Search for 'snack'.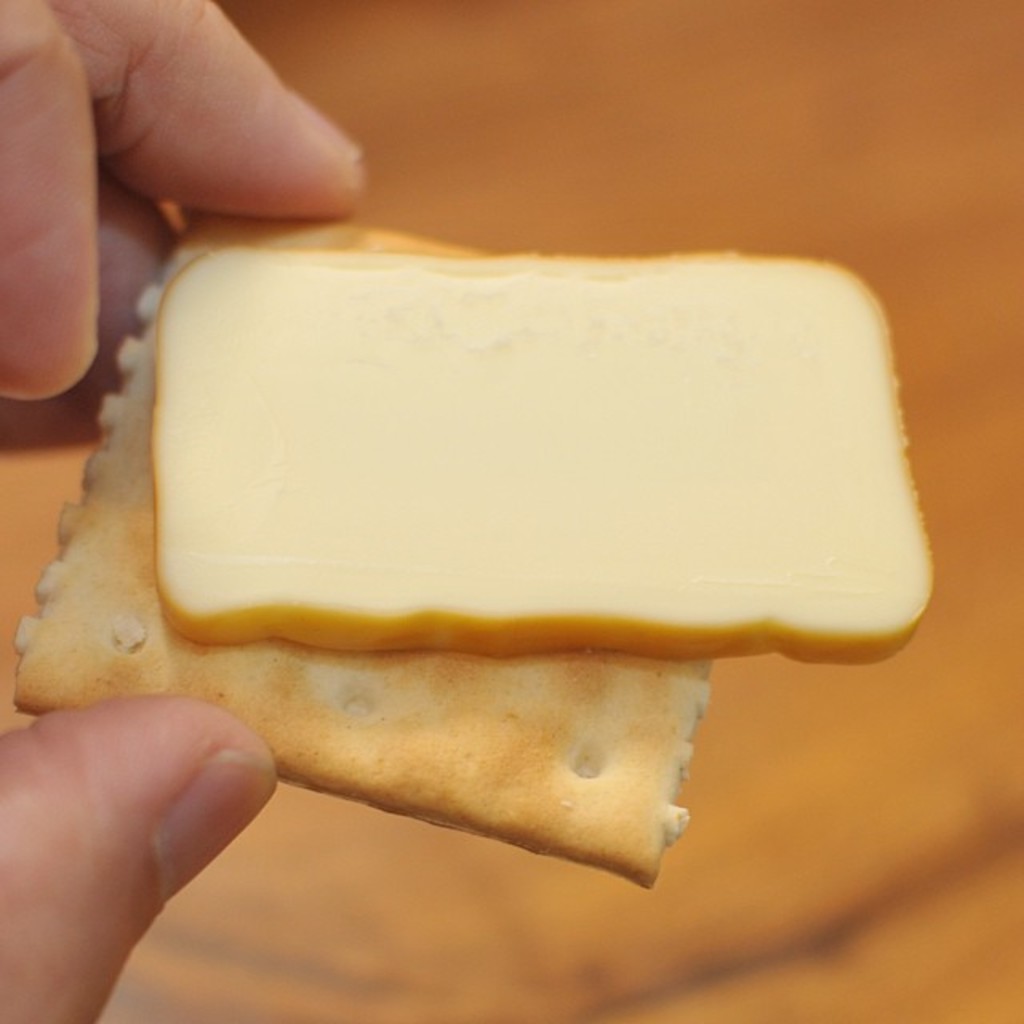
Found at (16, 211, 714, 891).
